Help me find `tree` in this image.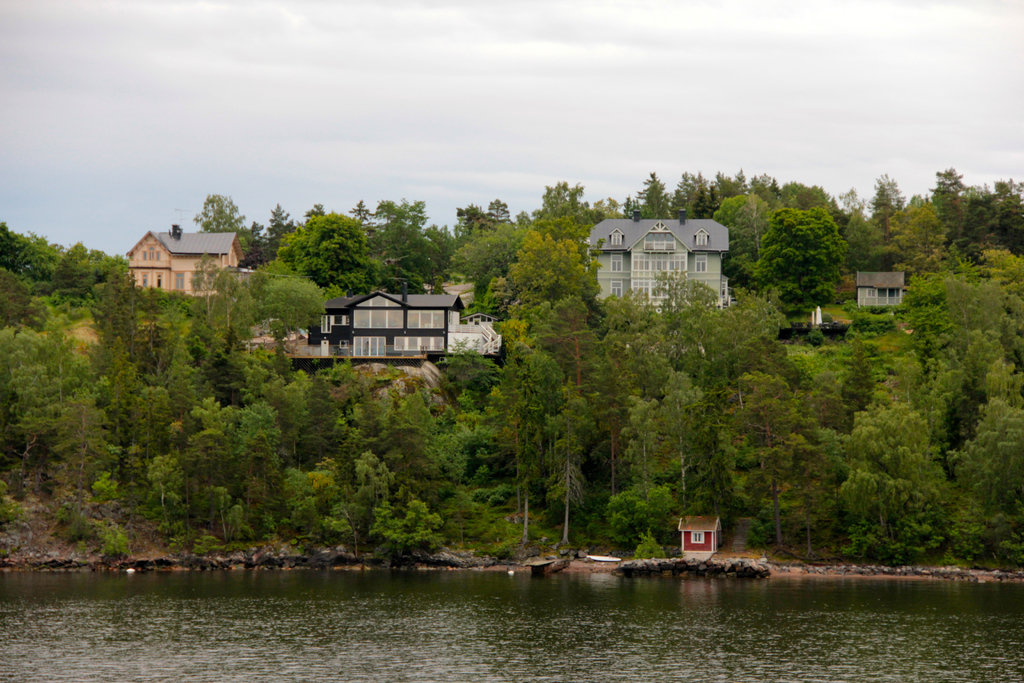
Found it: 351:450:377:520.
